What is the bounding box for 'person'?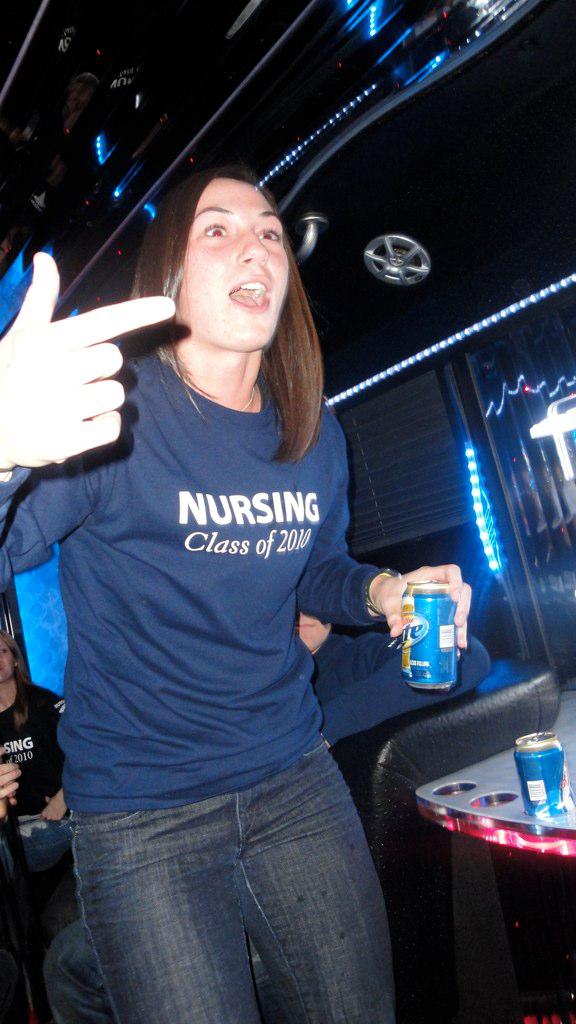
<box>291,599,482,764</box>.
